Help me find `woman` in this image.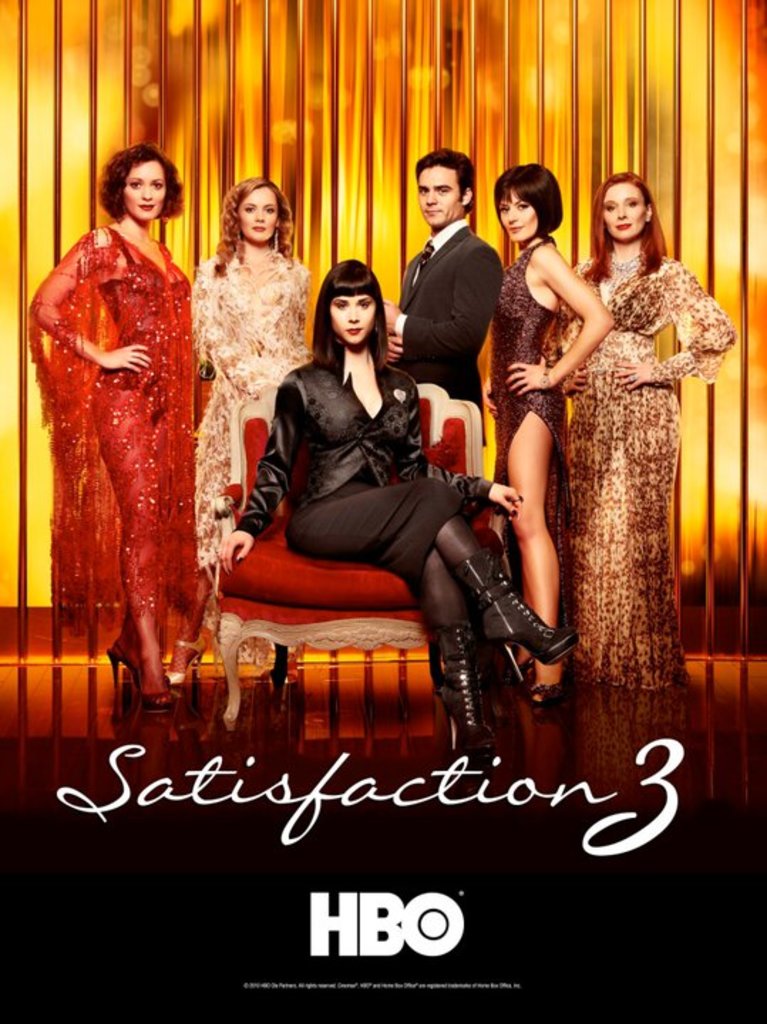
Found it: l=558, t=172, r=736, b=697.
